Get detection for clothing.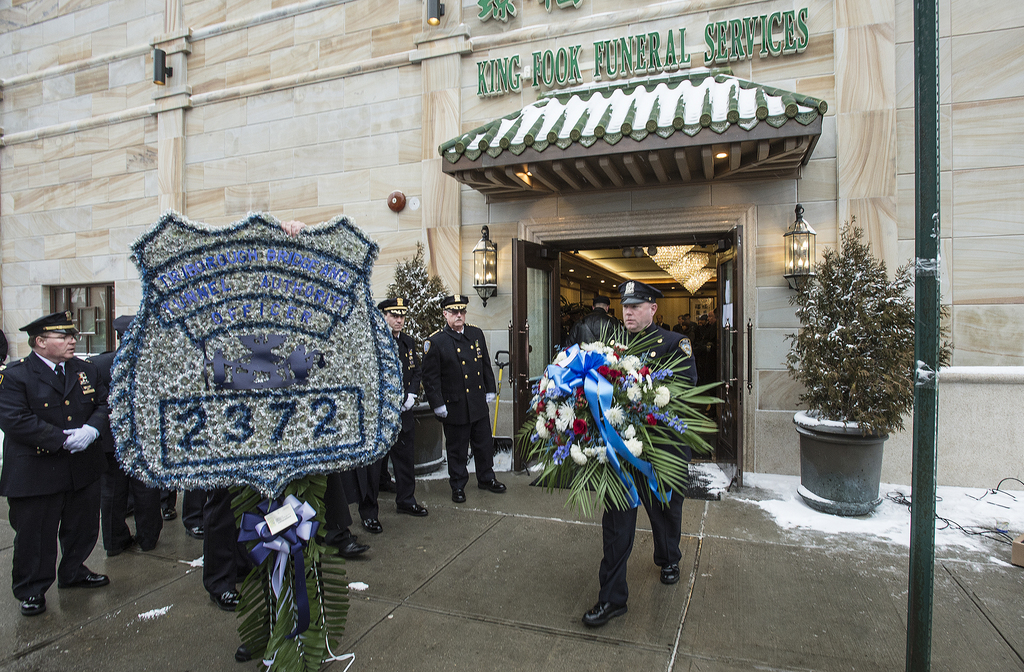
Detection: 5/321/113/598.
